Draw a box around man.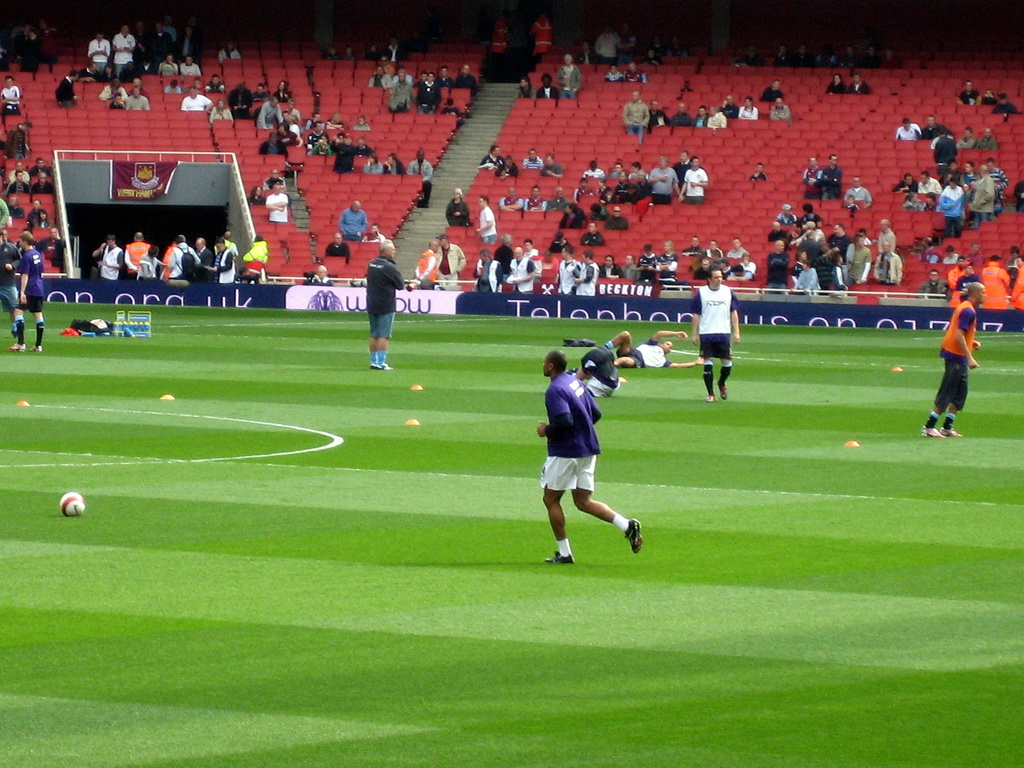
select_region(257, 132, 283, 154).
